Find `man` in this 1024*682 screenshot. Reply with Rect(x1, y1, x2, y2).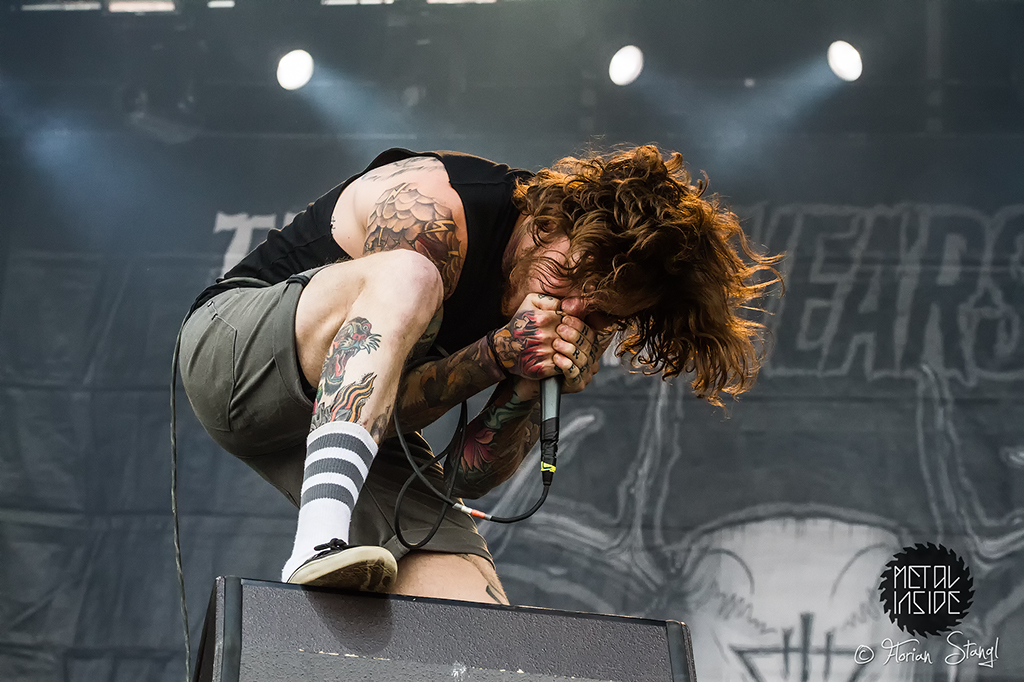
Rect(197, 116, 707, 639).
